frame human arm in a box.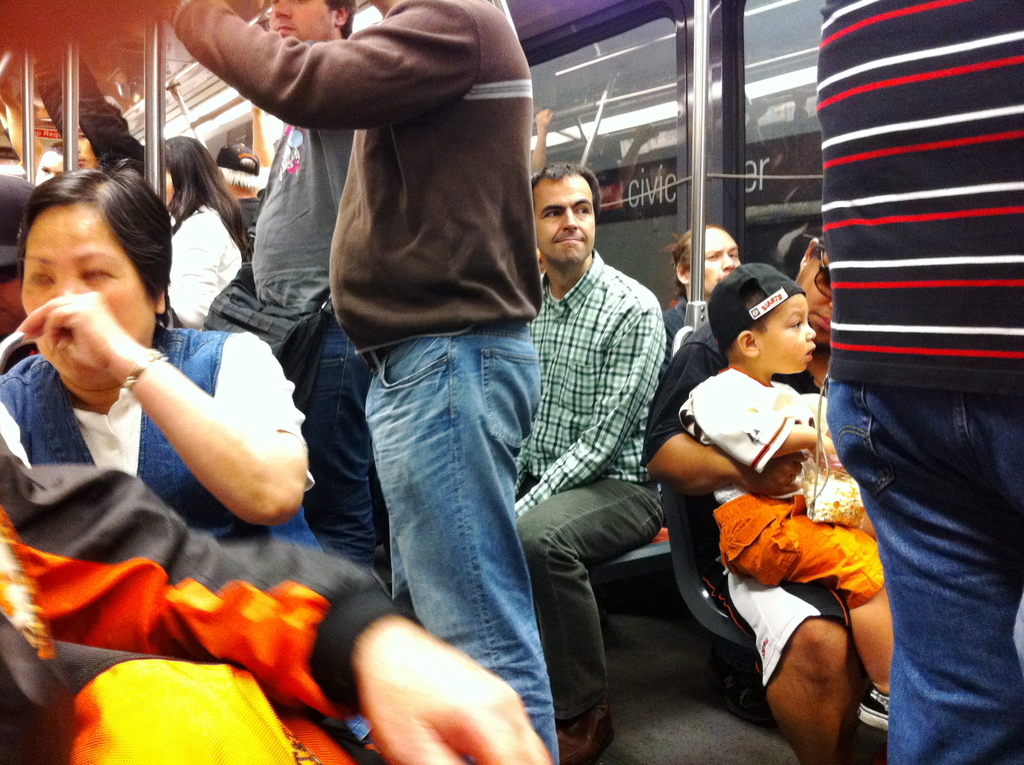
[left=169, top=209, right=240, bottom=335].
